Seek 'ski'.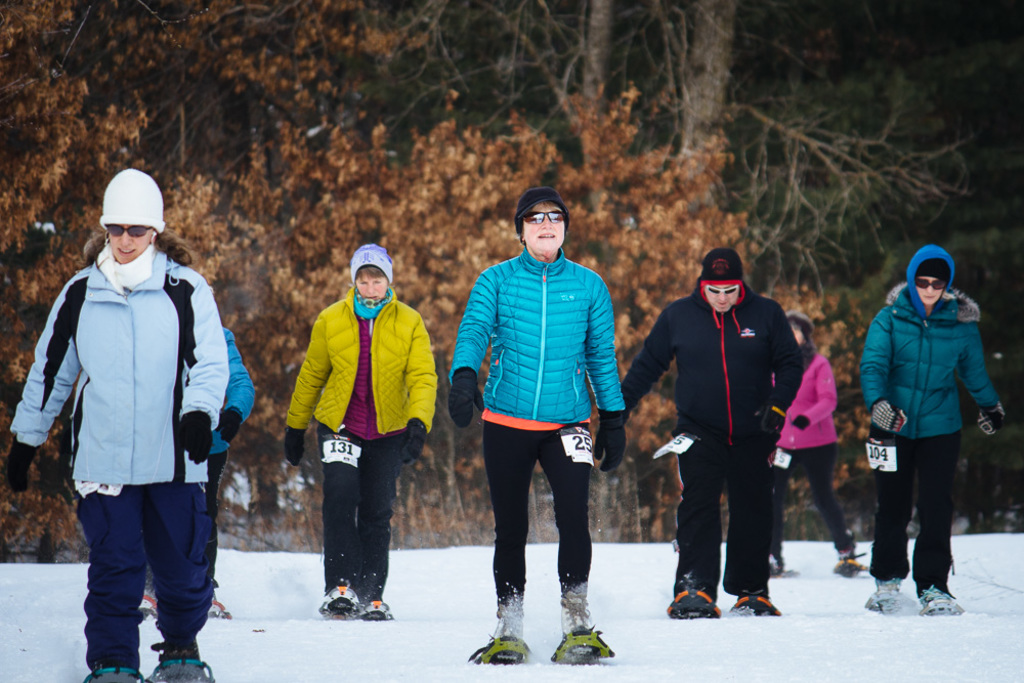
detection(771, 554, 799, 572).
